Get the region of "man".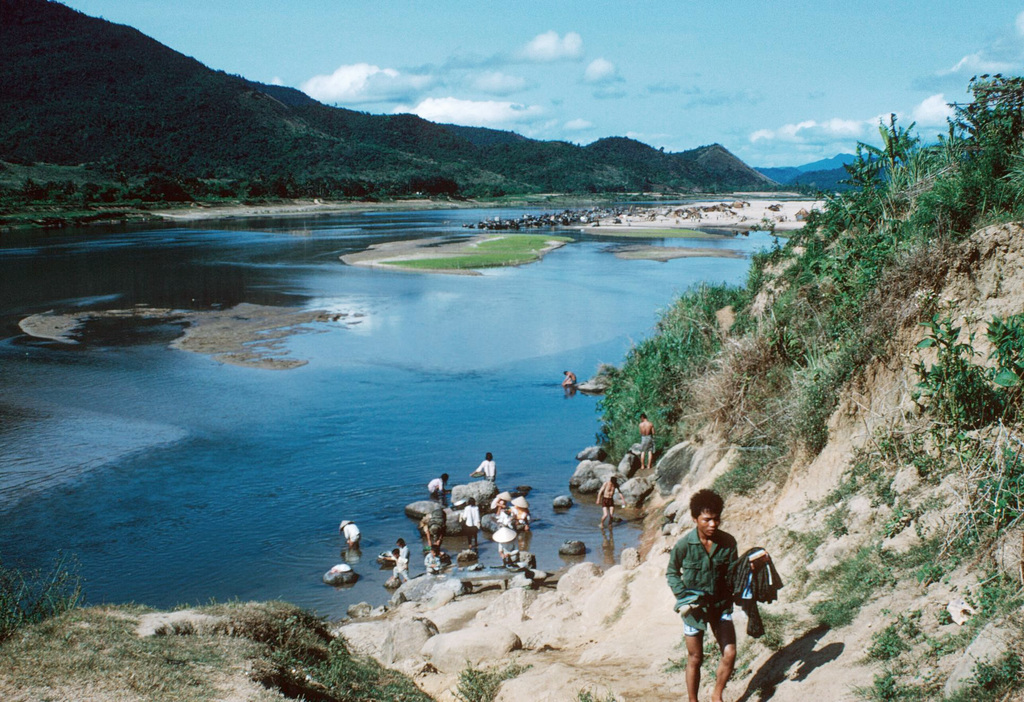
rect(417, 466, 445, 493).
